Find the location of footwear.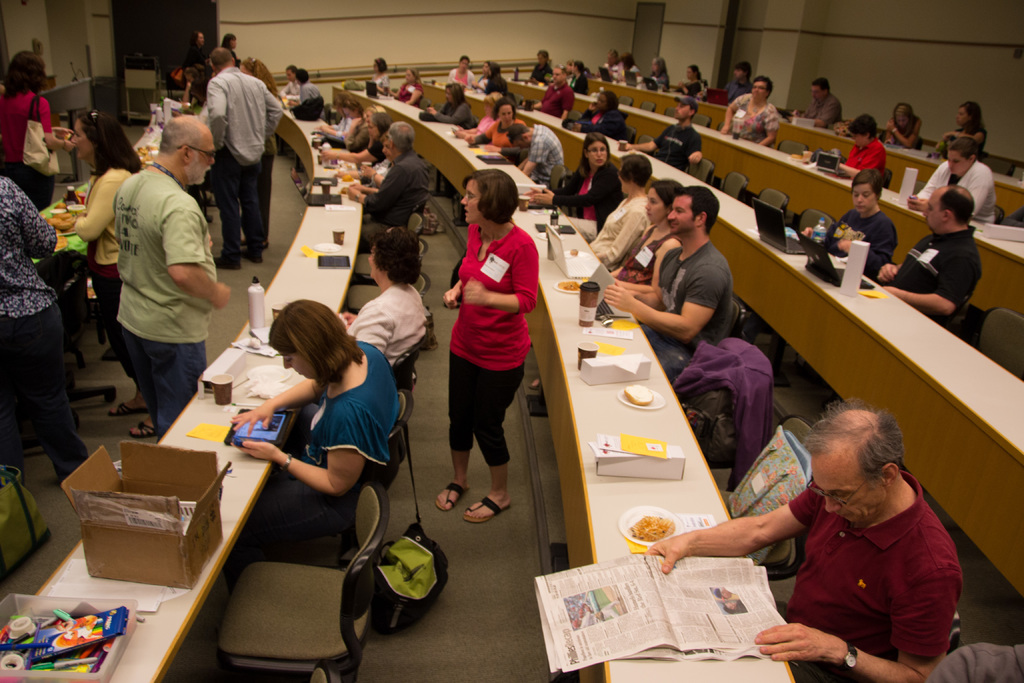
Location: select_region(127, 415, 160, 437).
